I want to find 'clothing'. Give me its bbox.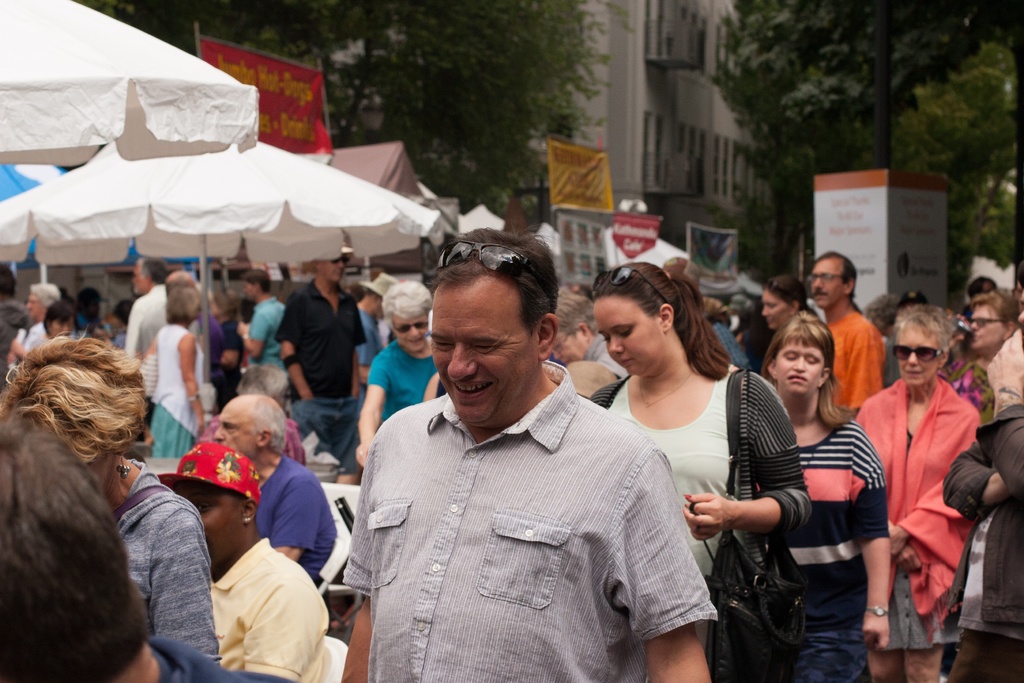
region(119, 461, 220, 661).
